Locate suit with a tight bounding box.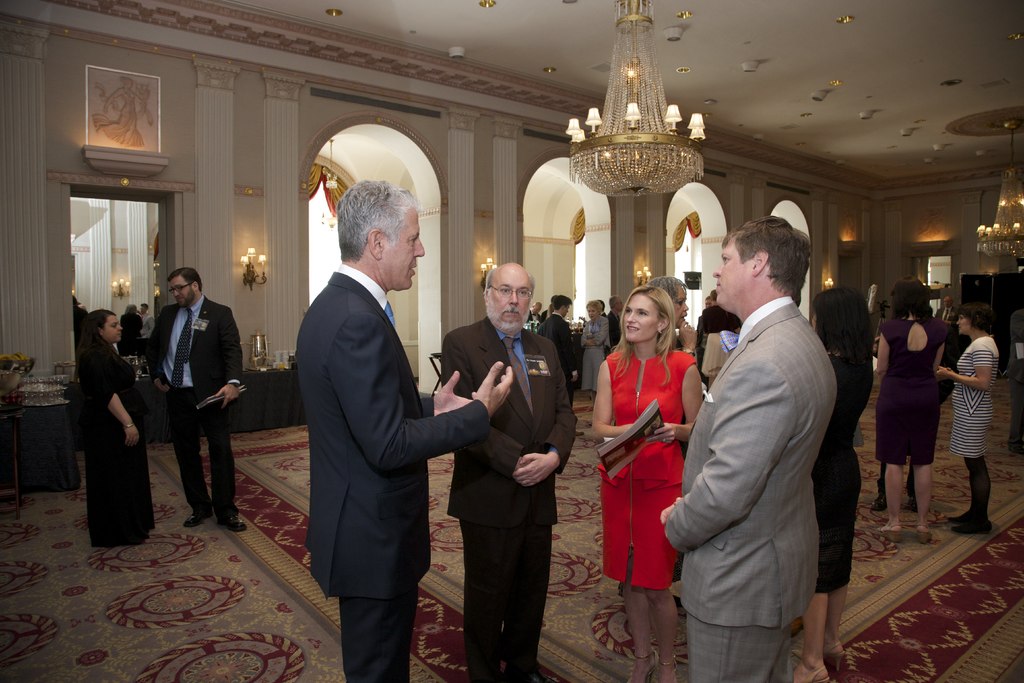
<bbox>605, 311, 620, 358</bbox>.
